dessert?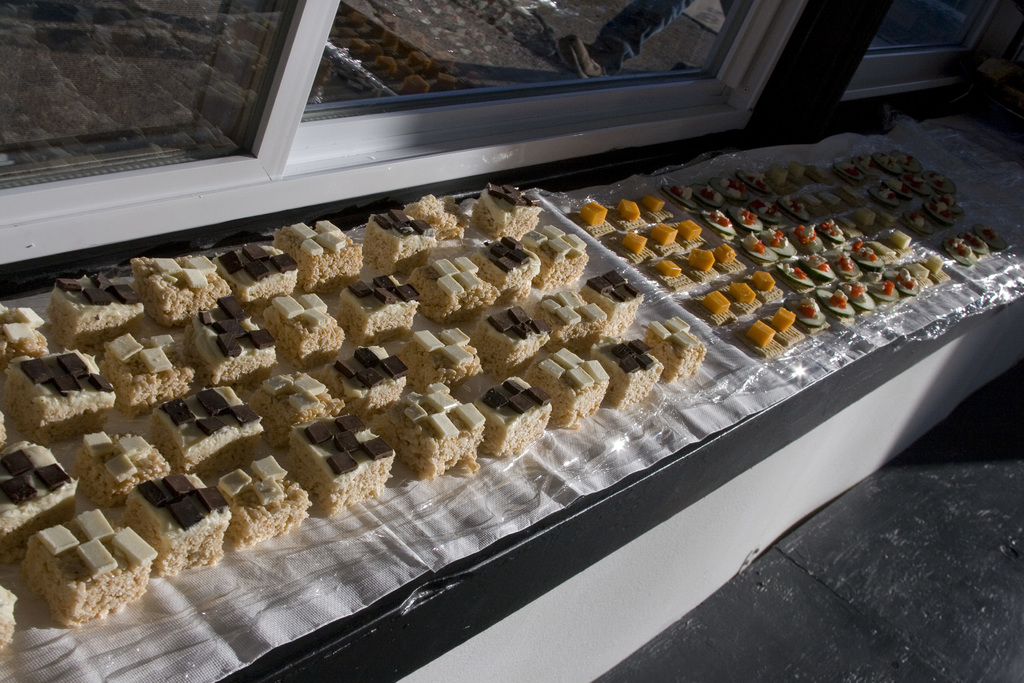
locate(792, 222, 816, 249)
